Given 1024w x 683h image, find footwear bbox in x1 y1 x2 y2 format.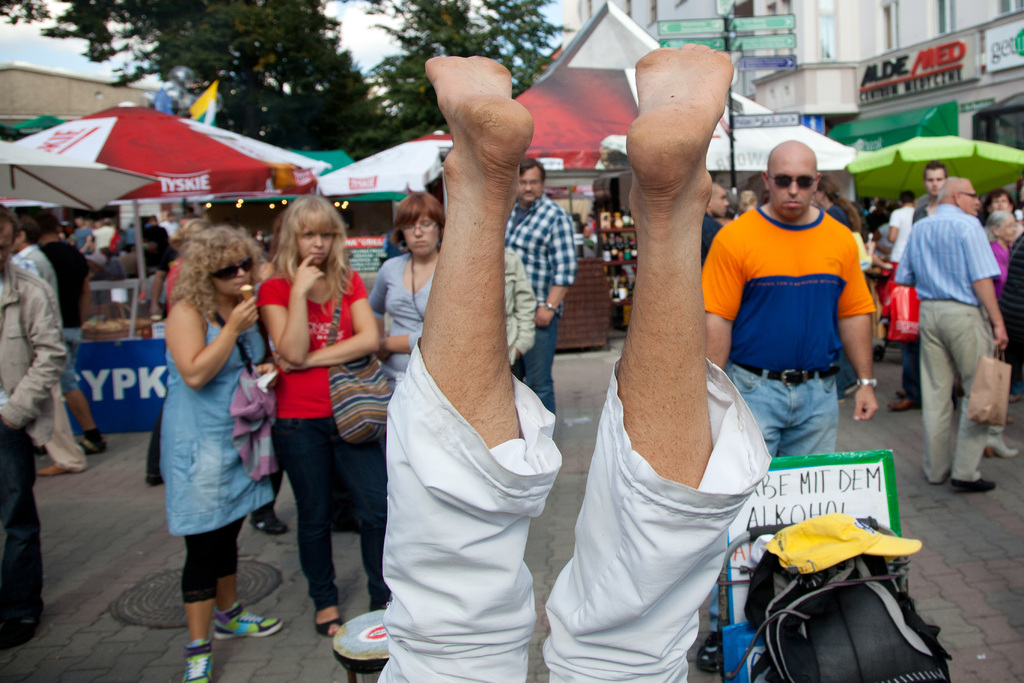
252 508 292 530.
